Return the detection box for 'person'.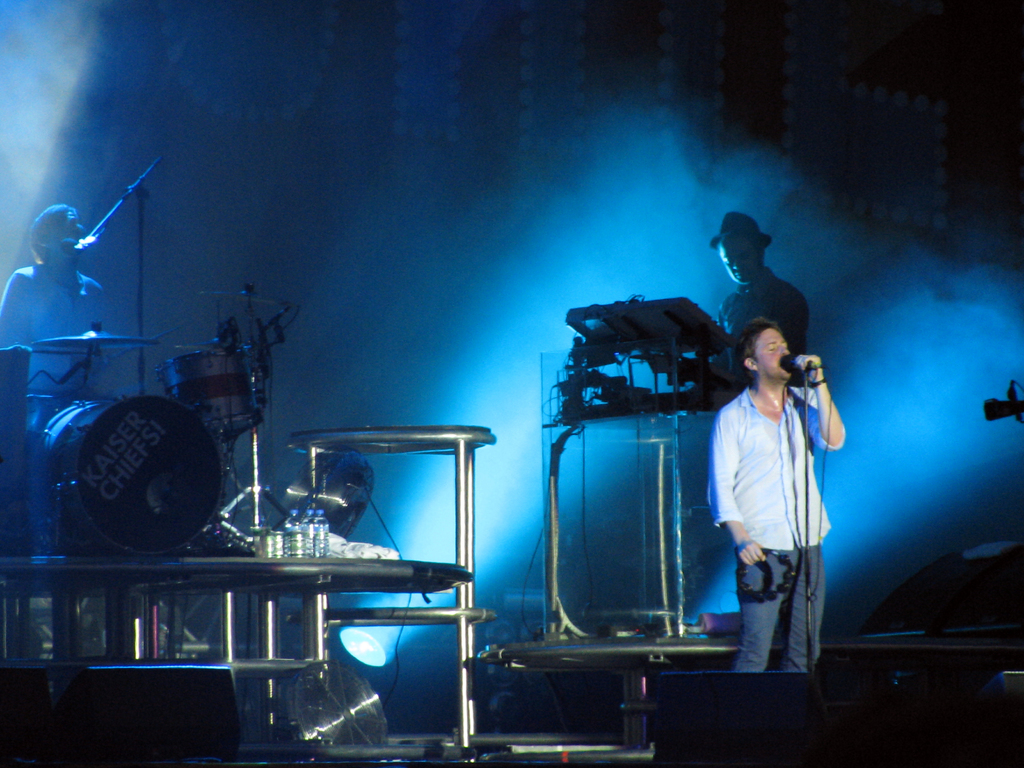
left=708, top=207, right=813, bottom=380.
